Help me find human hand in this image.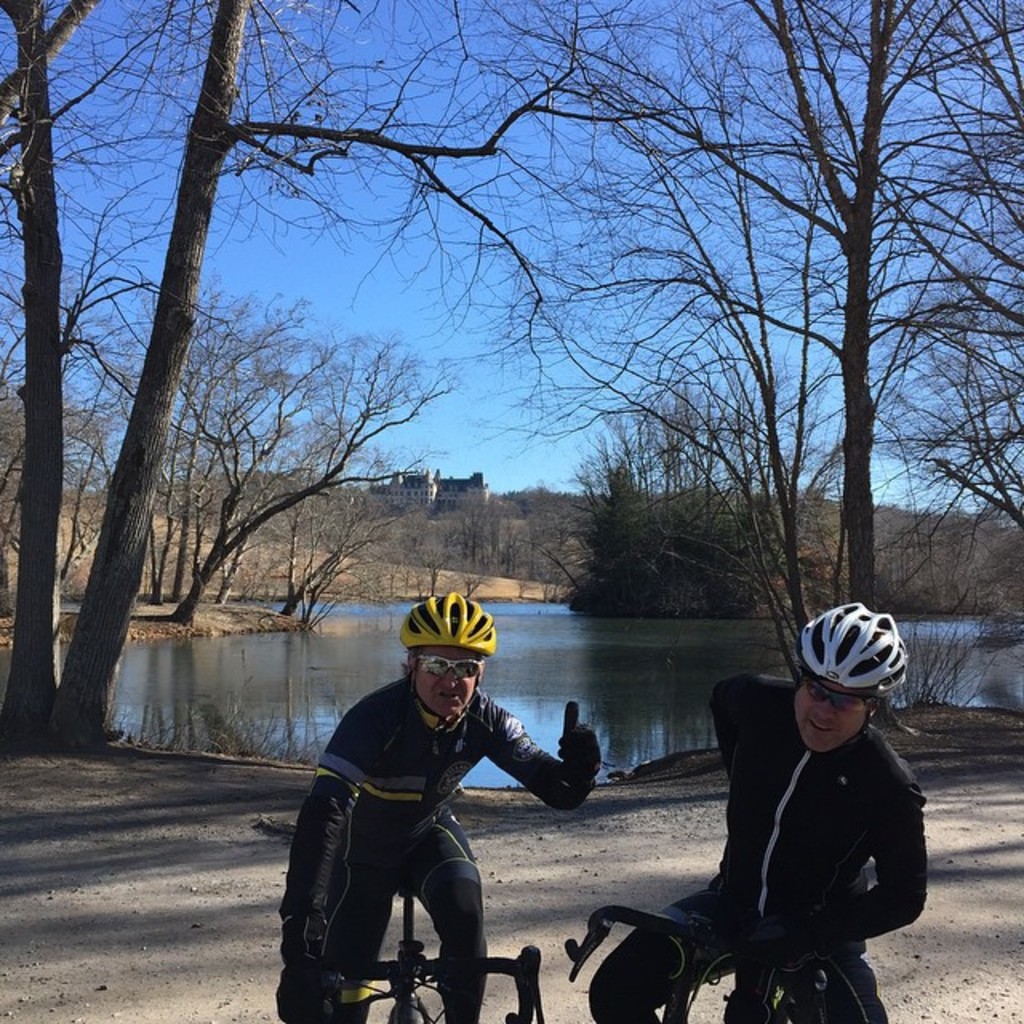
Found it: BBox(275, 970, 333, 1022).
